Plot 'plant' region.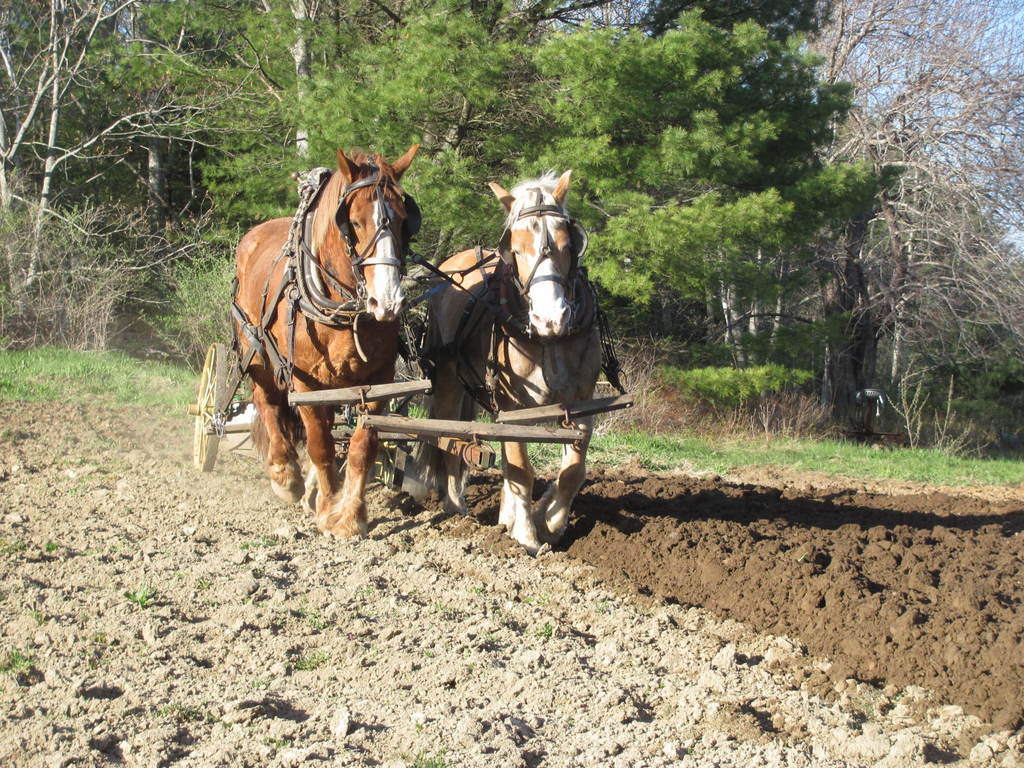
Plotted at left=28, top=598, right=63, bottom=625.
